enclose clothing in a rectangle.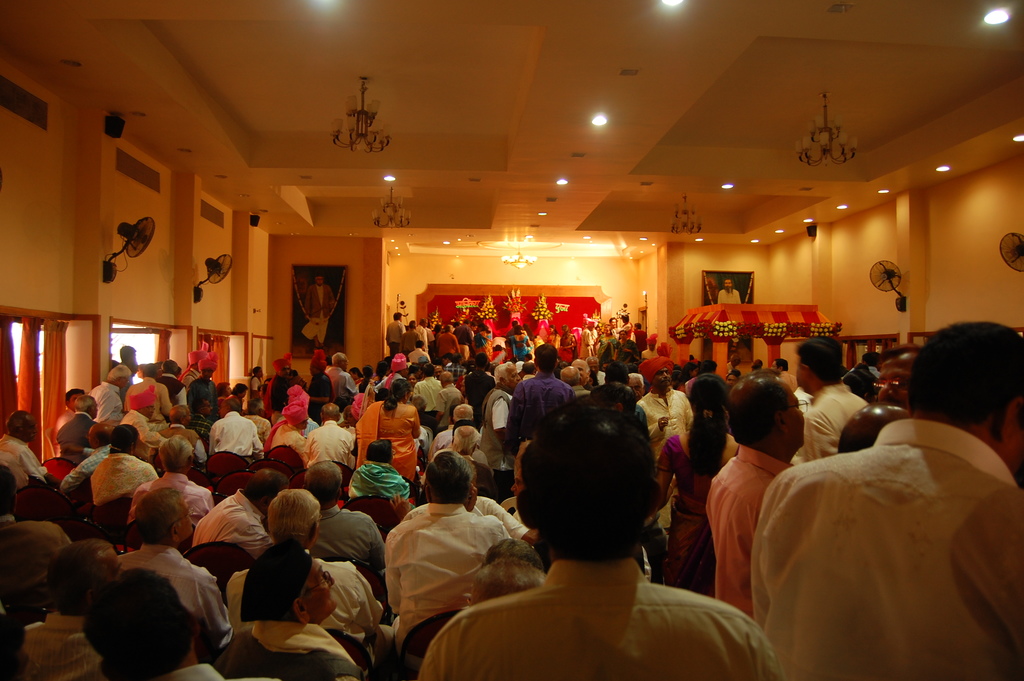
pyautogui.locateOnScreen(205, 401, 263, 456).
